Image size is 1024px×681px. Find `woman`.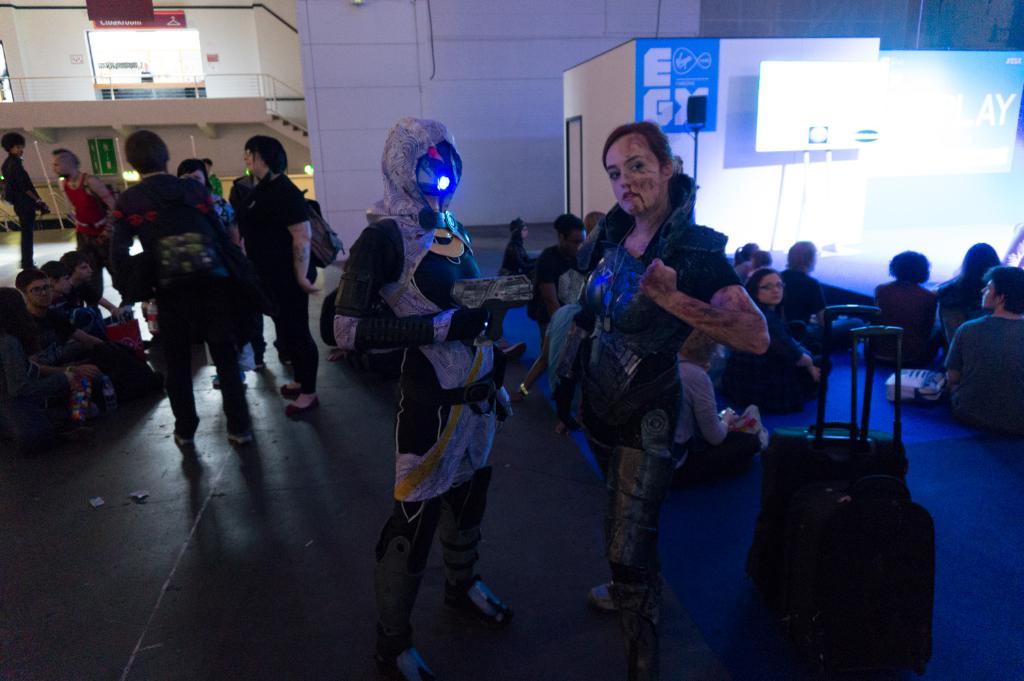
(x1=330, y1=115, x2=511, y2=680).
